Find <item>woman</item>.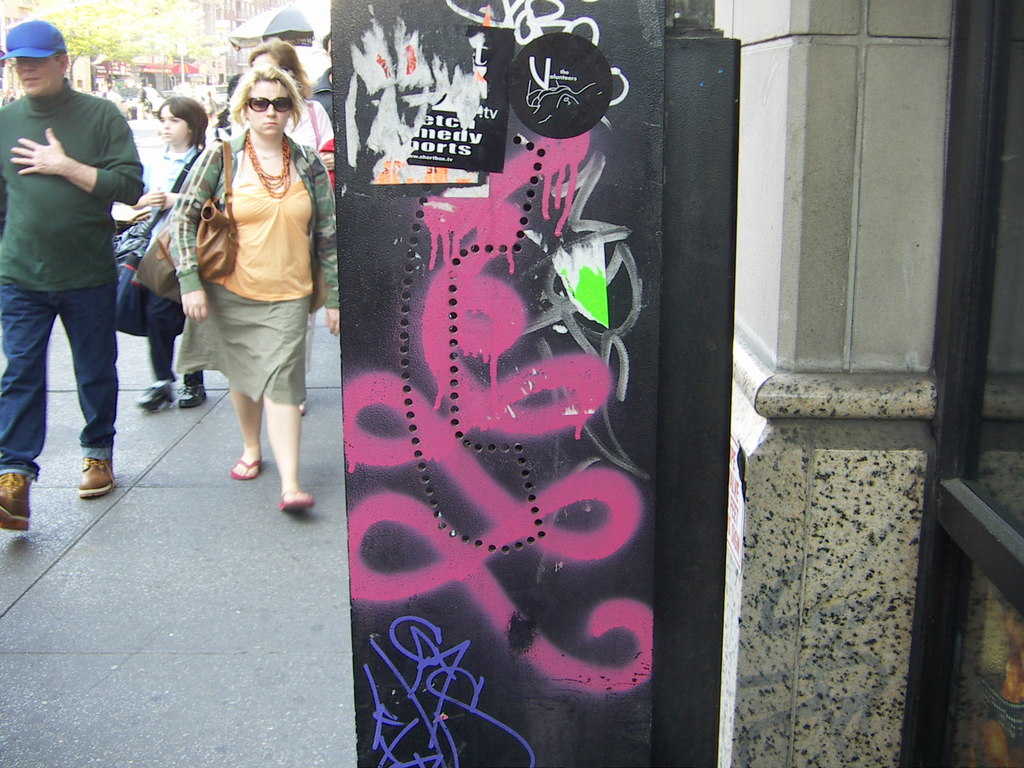
159:46:324:520.
